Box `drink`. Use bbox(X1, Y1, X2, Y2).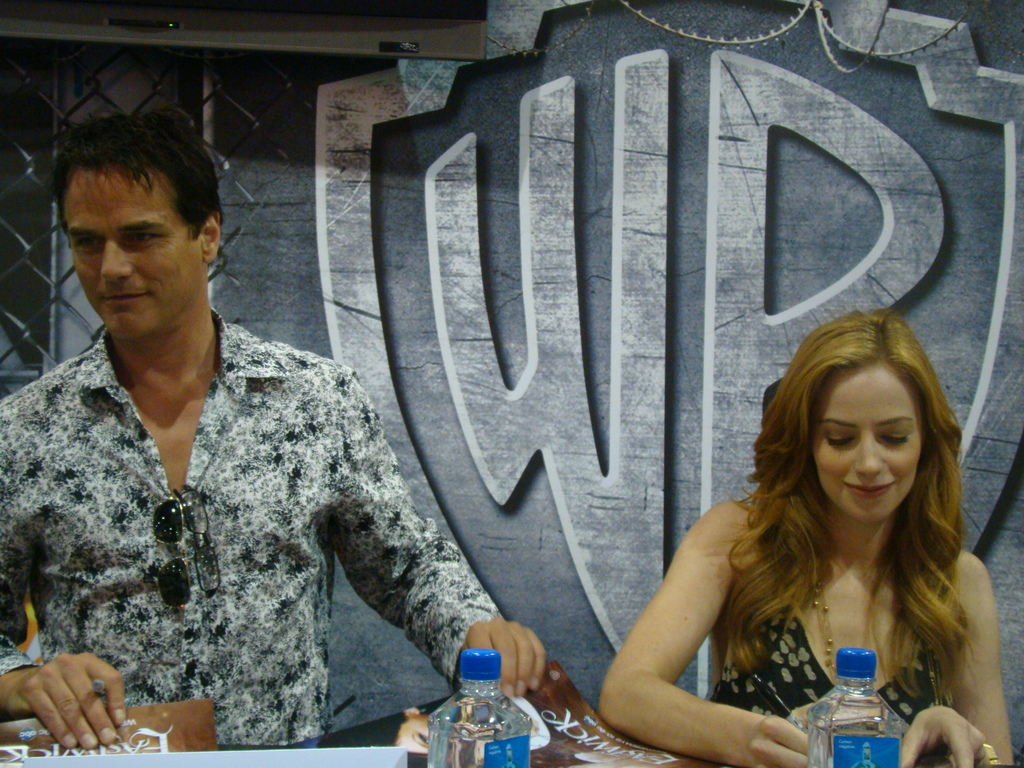
bbox(430, 682, 529, 764).
